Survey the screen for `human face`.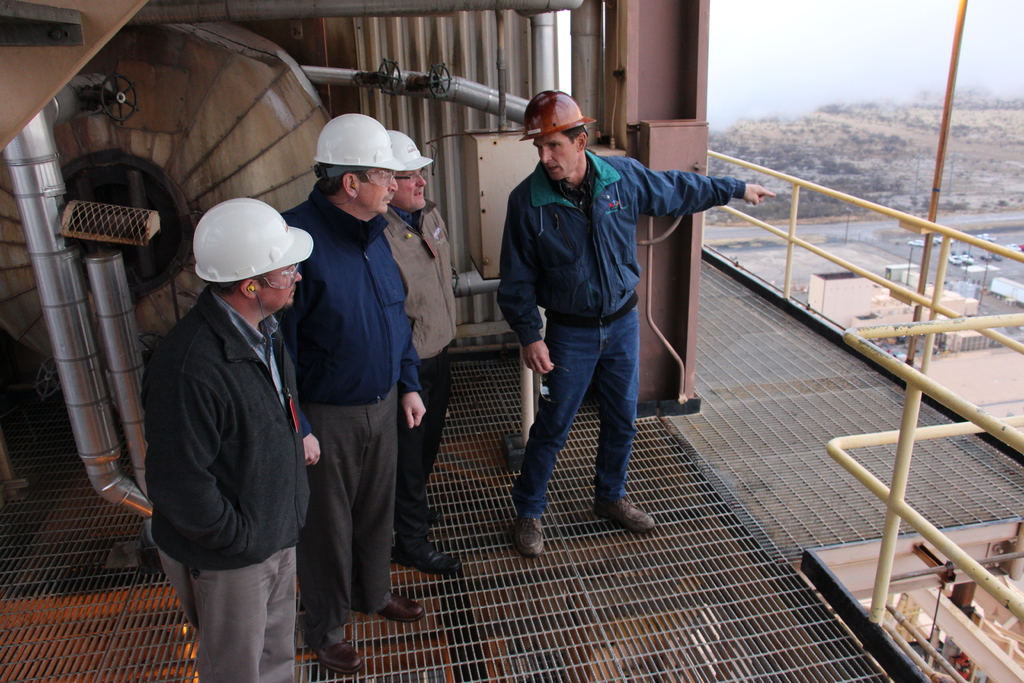
Survey found: bbox=[358, 170, 398, 213].
